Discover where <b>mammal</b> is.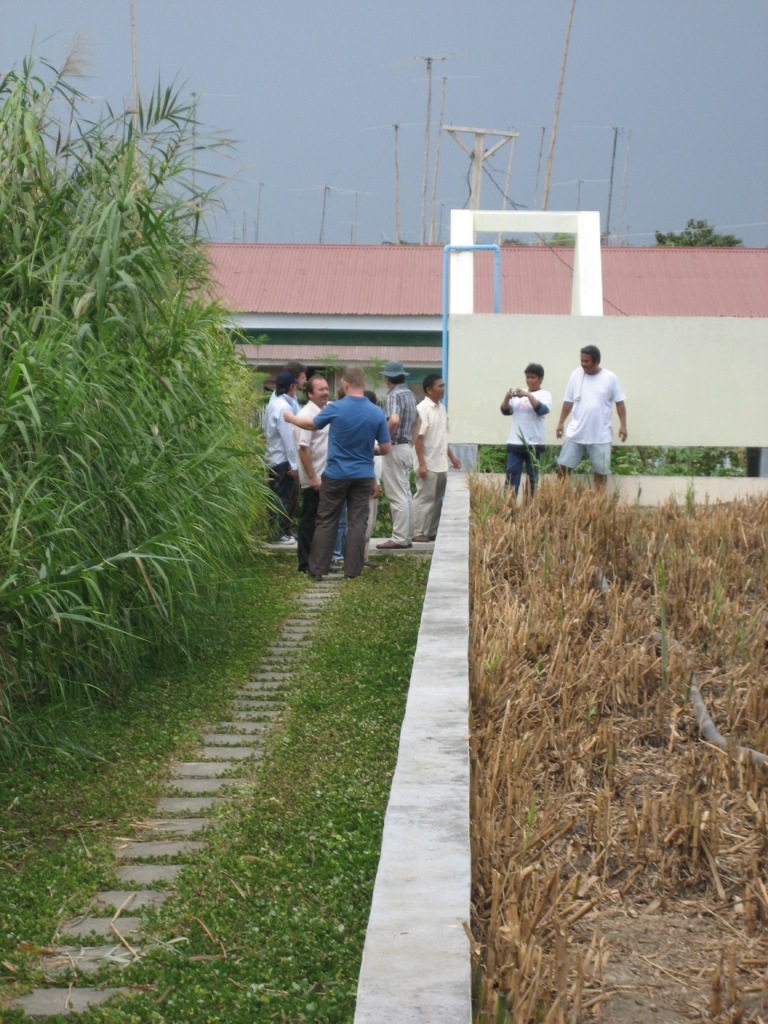
Discovered at {"left": 502, "top": 360, "right": 550, "bottom": 495}.
